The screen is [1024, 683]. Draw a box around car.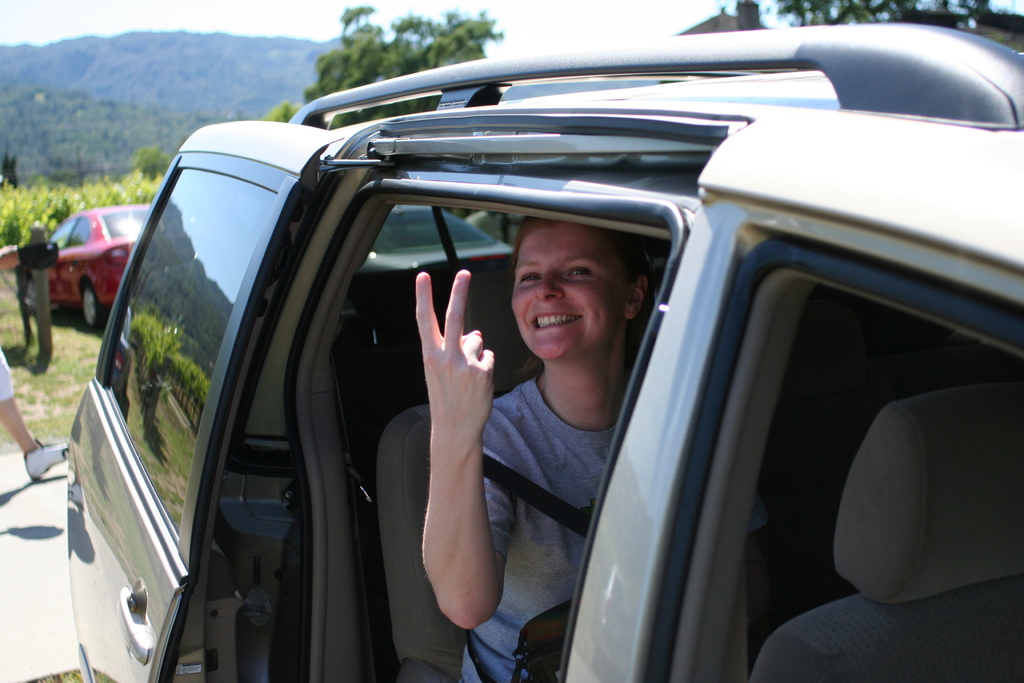
(left=48, top=196, right=159, bottom=327).
